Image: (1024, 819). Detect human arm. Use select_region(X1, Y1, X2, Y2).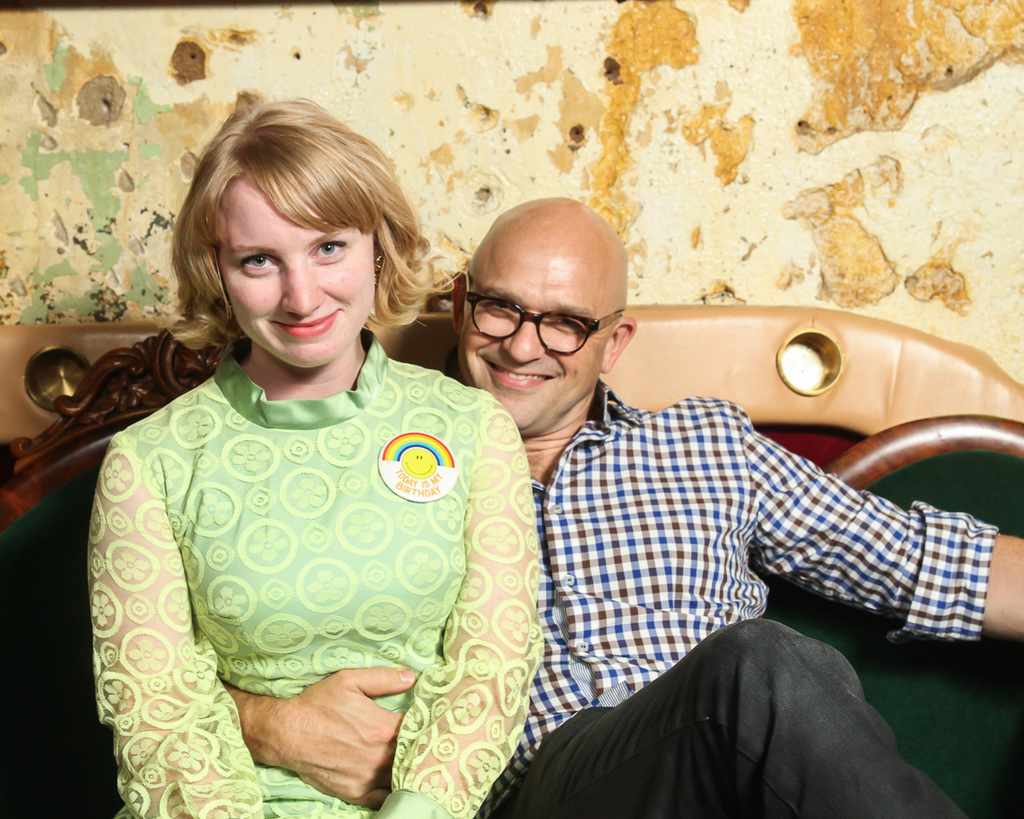
select_region(75, 425, 256, 818).
